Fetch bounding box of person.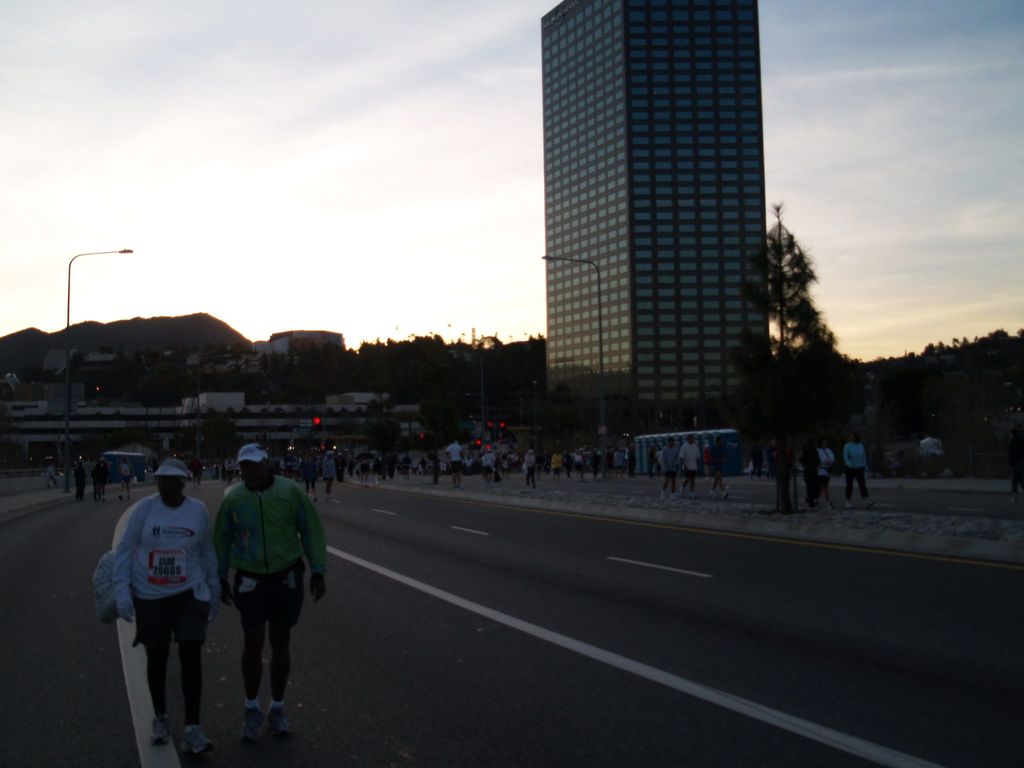
Bbox: bbox=(658, 437, 681, 503).
